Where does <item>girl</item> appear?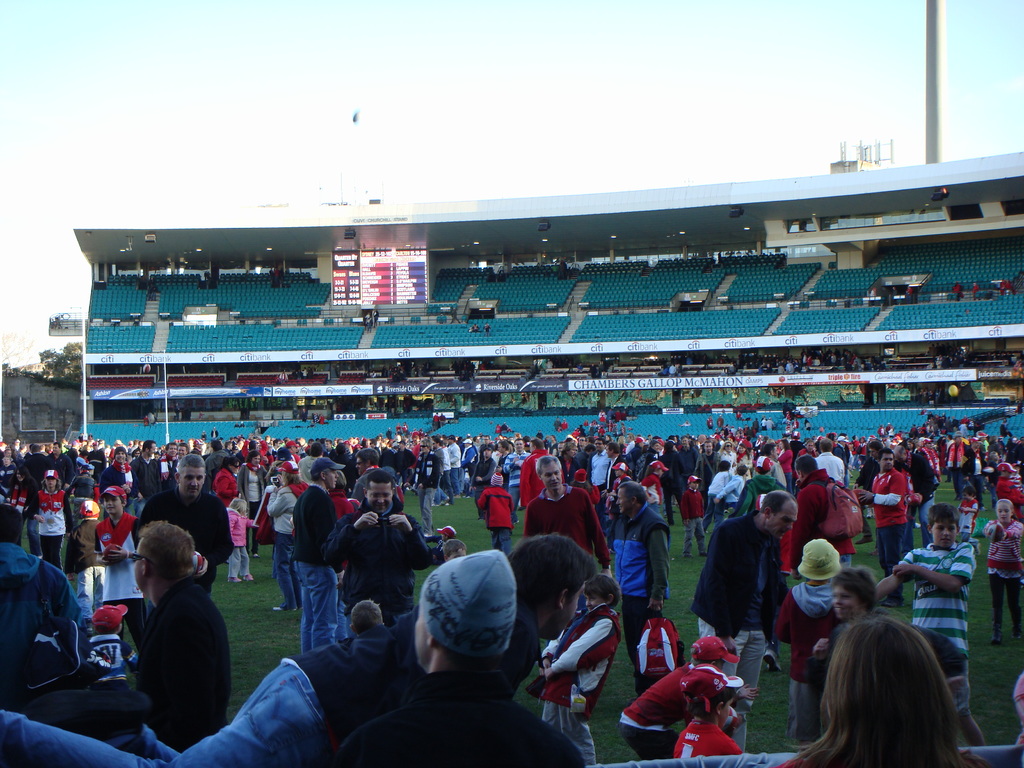
Appears at 33, 470, 72, 571.
